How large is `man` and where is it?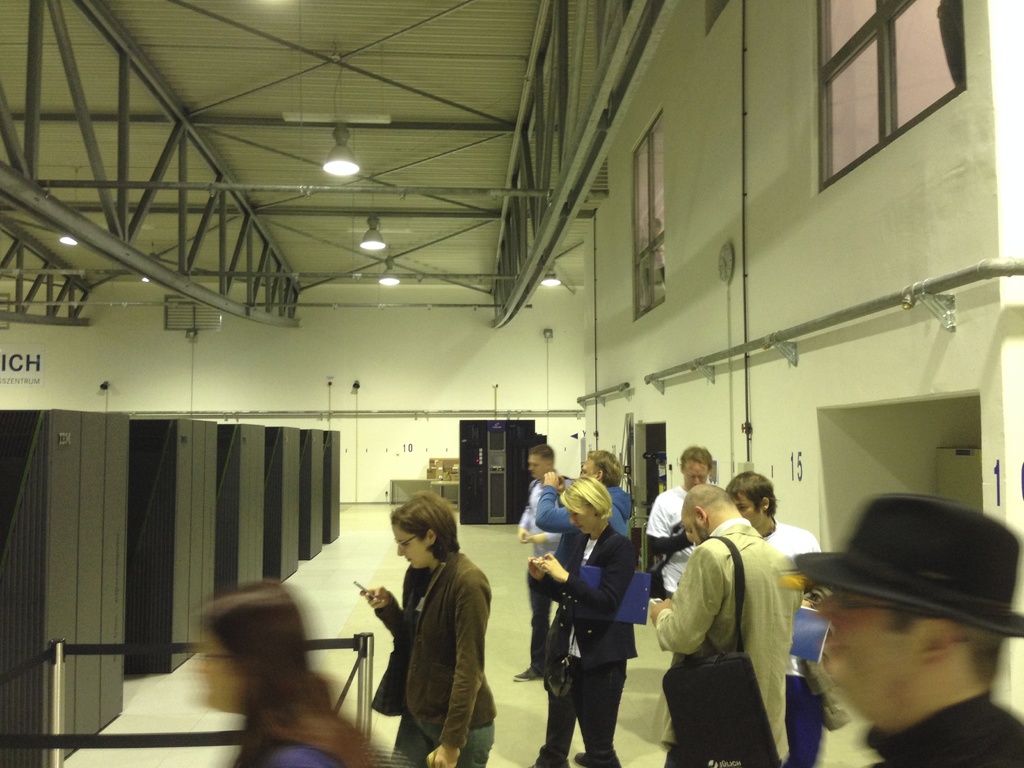
Bounding box: crop(645, 442, 714, 599).
